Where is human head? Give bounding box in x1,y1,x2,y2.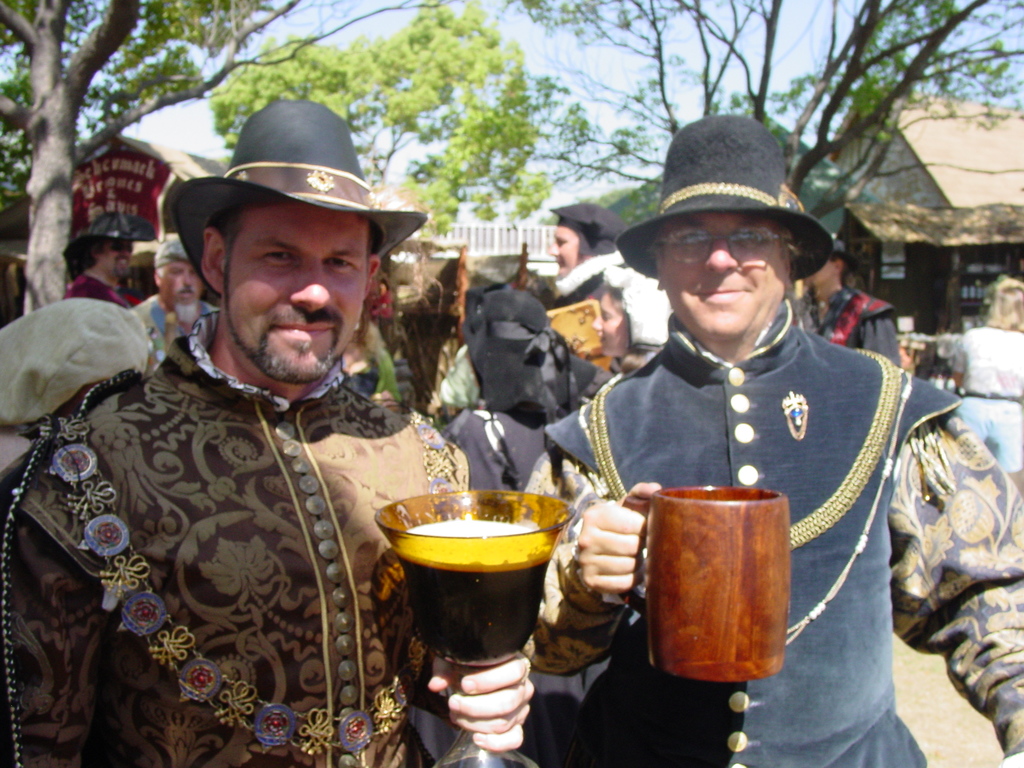
803,242,847,287.
